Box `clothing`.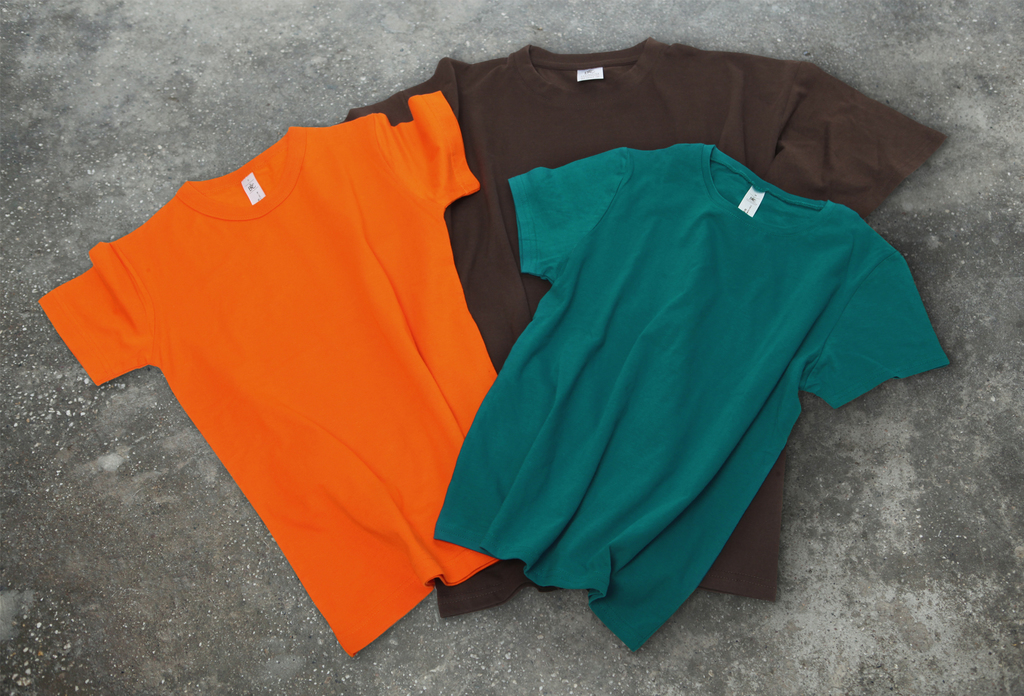
bbox(343, 46, 948, 592).
